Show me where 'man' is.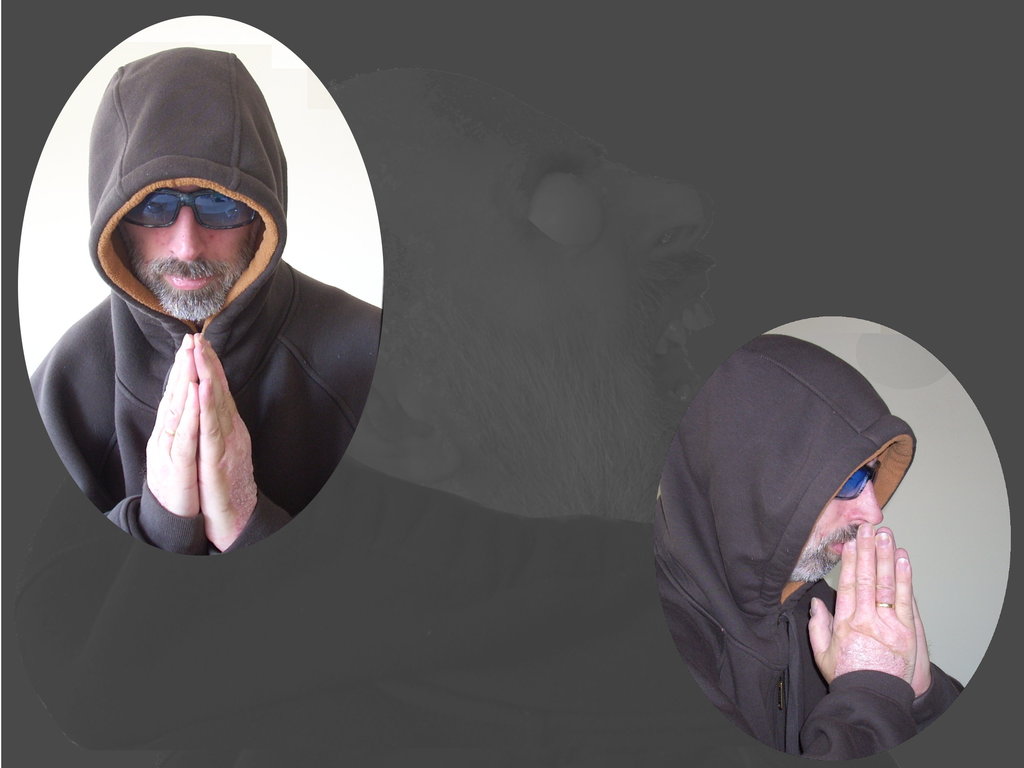
'man' is at <region>655, 332, 967, 761</region>.
